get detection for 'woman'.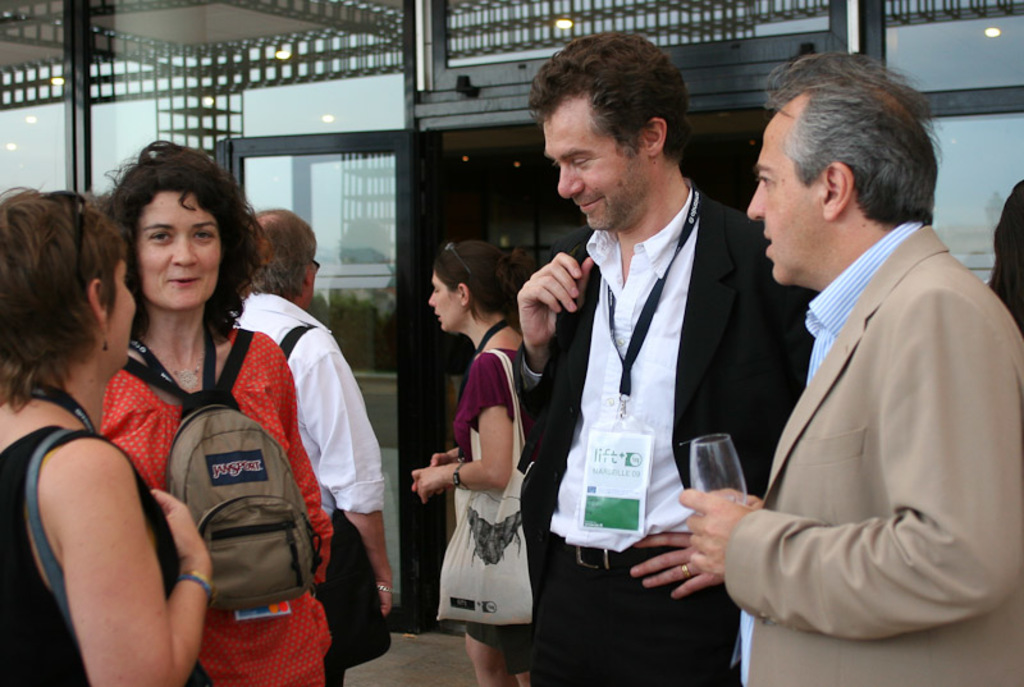
Detection: [406, 229, 538, 681].
